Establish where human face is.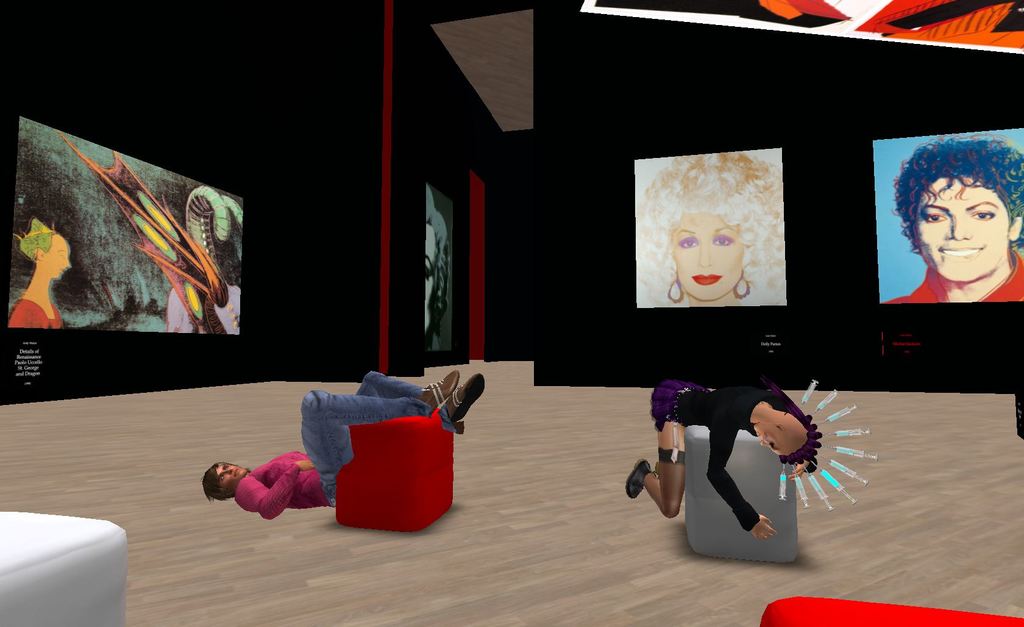
Established at (x1=671, y1=211, x2=755, y2=299).
